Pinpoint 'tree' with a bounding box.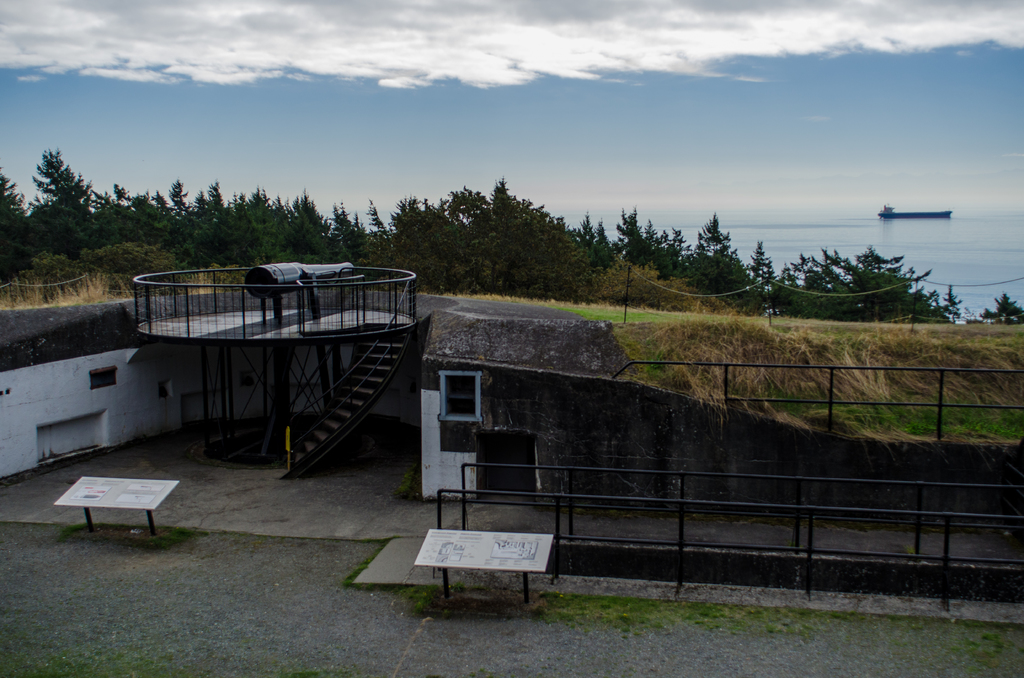
(x1=737, y1=232, x2=783, y2=309).
